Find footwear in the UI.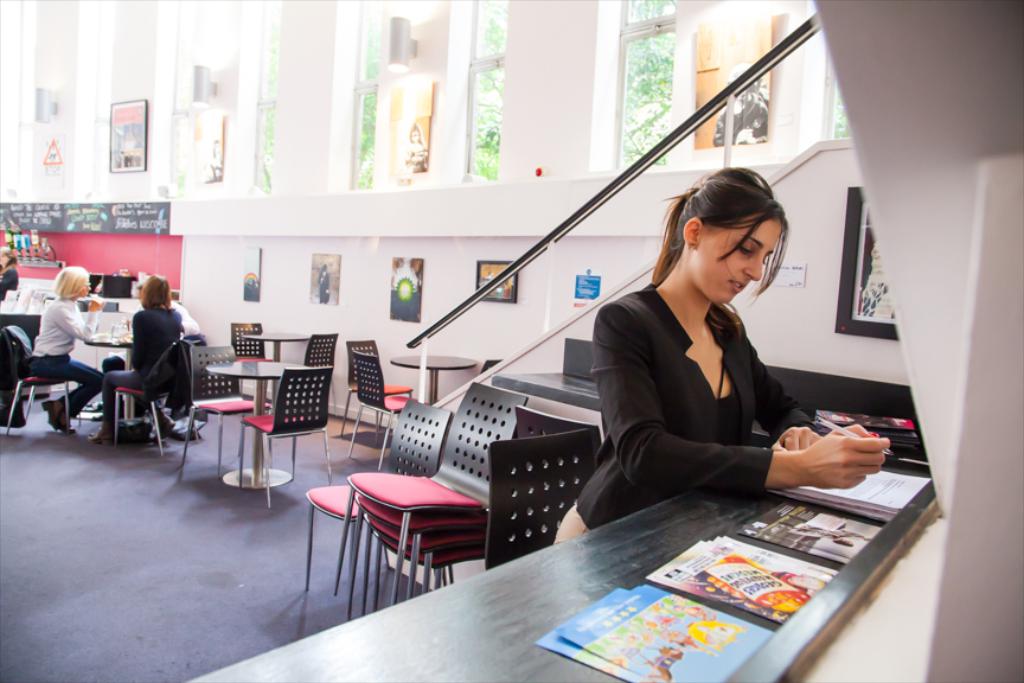
UI element at 40 398 64 427.
